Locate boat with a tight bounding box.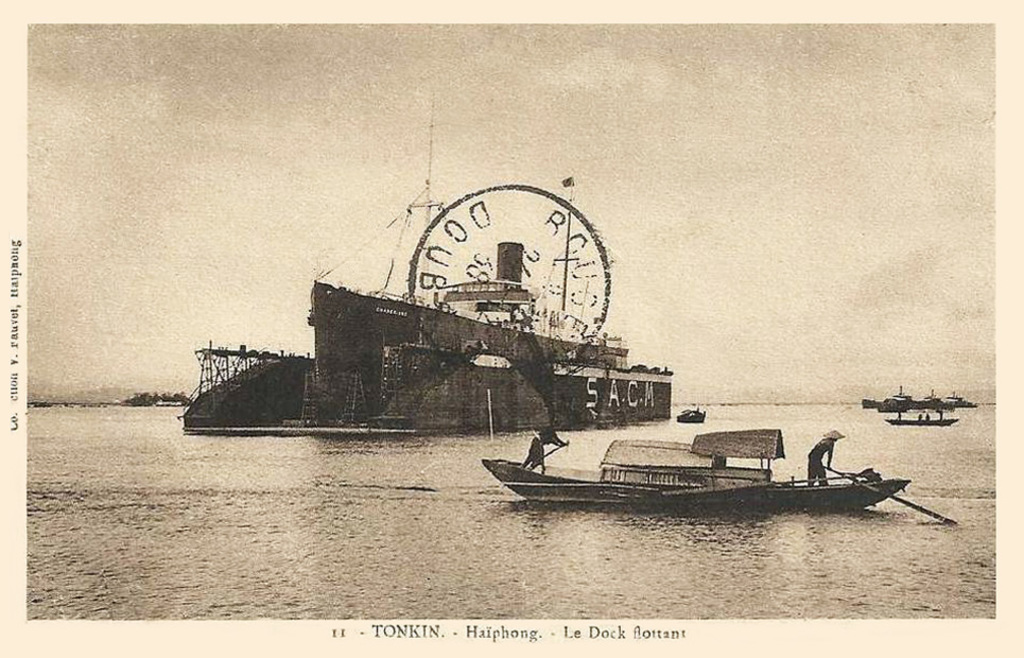
475:404:940:524.
